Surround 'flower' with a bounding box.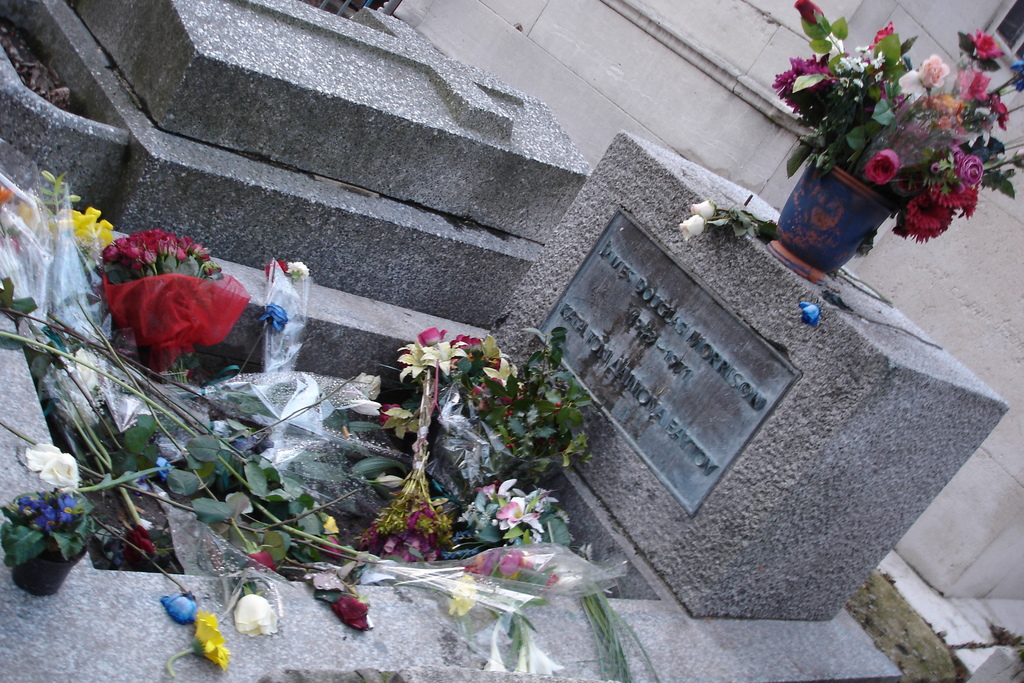
<bbox>120, 528, 161, 567</bbox>.
